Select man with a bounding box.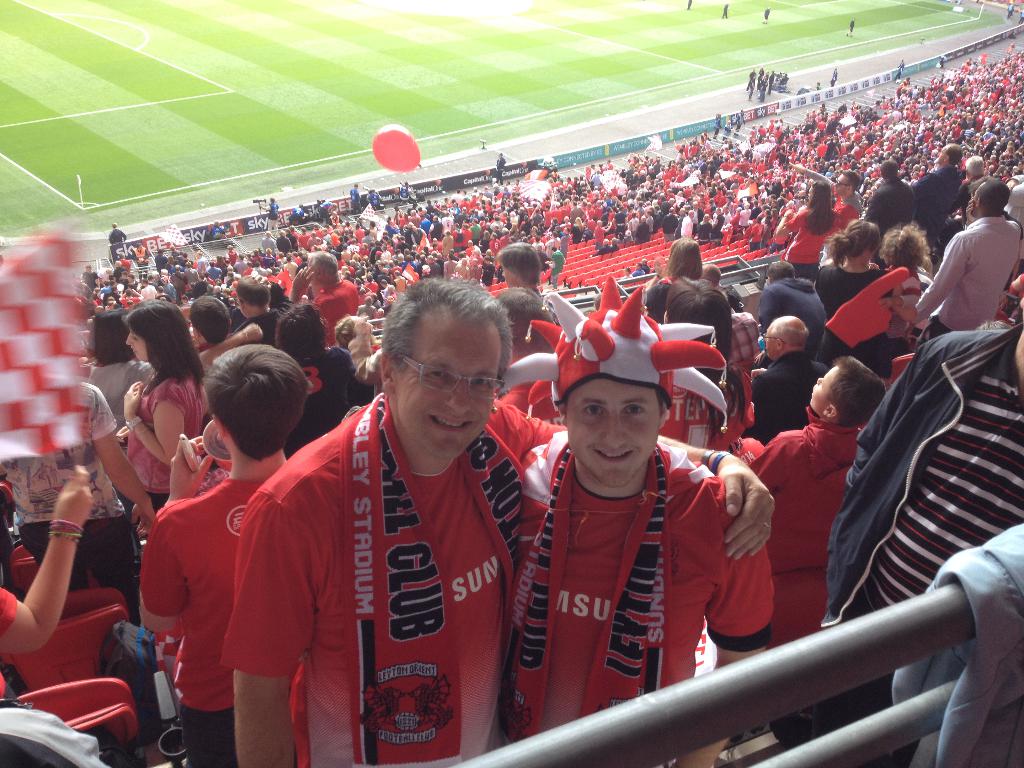
bbox=(894, 60, 904, 81).
